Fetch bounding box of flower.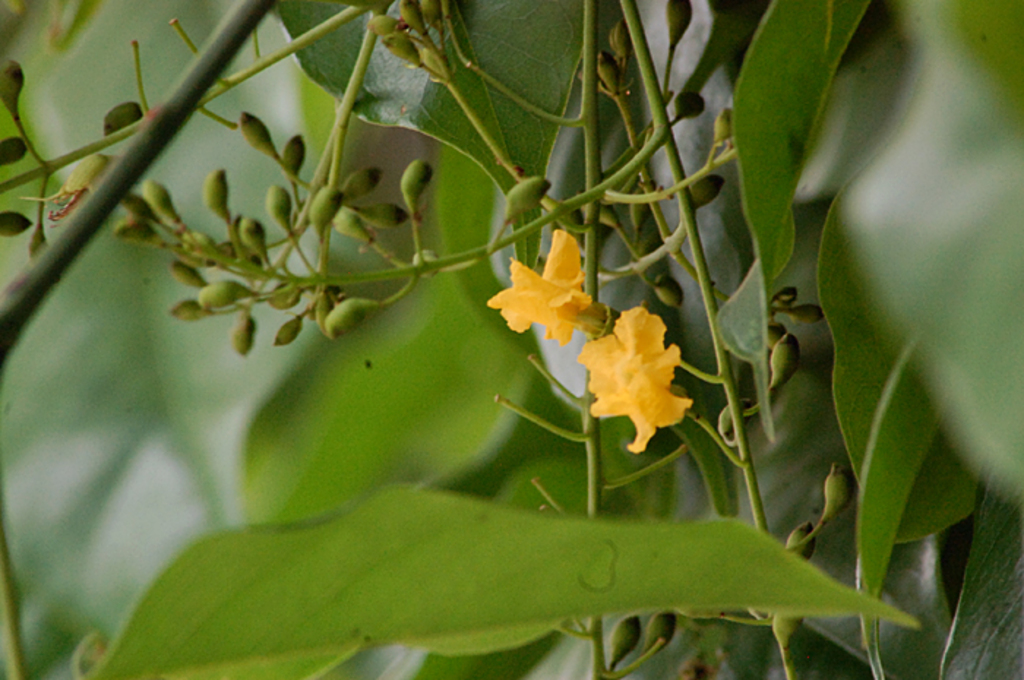
Bbox: select_region(571, 285, 711, 459).
